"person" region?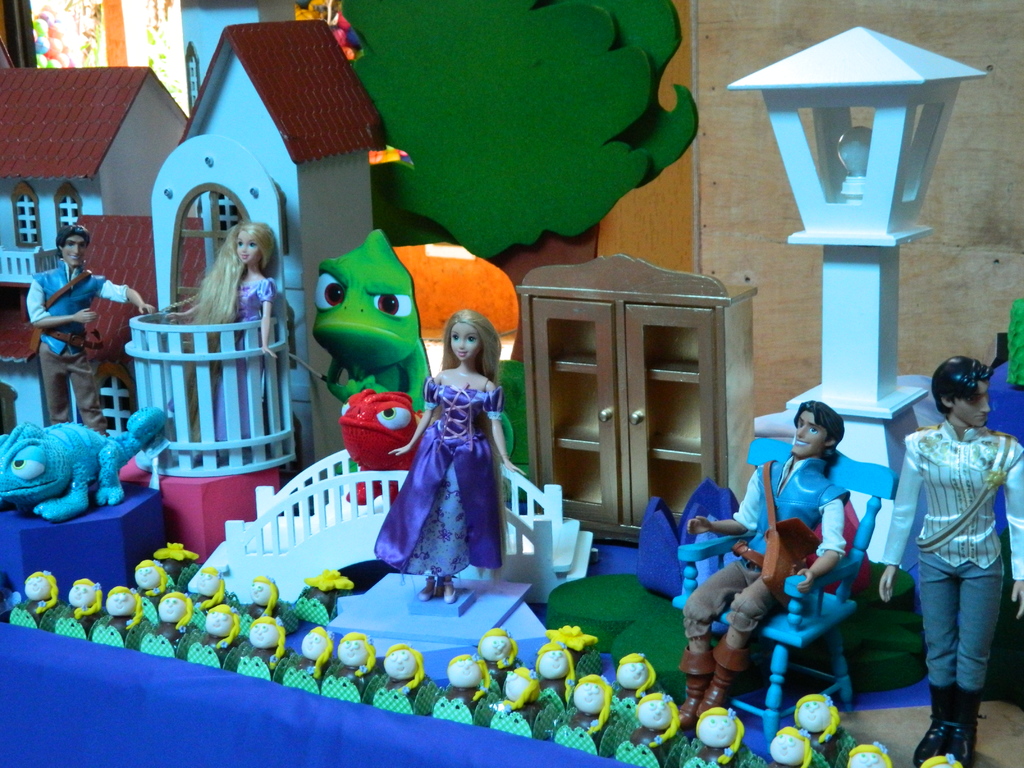
l=157, t=214, r=292, b=470
